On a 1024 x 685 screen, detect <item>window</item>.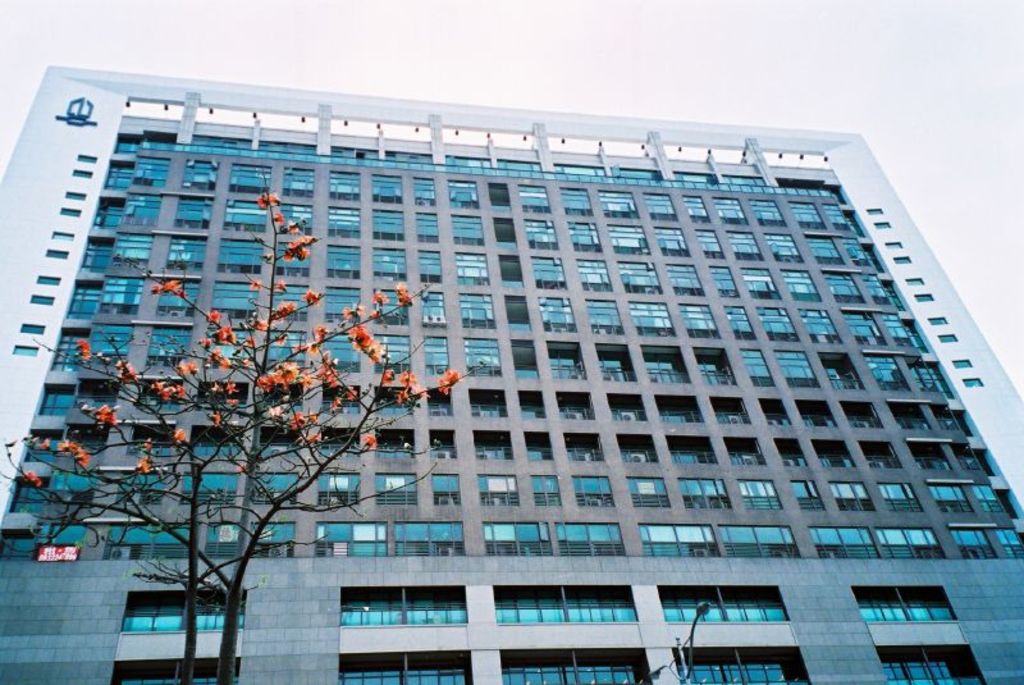
205/380/246/416.
